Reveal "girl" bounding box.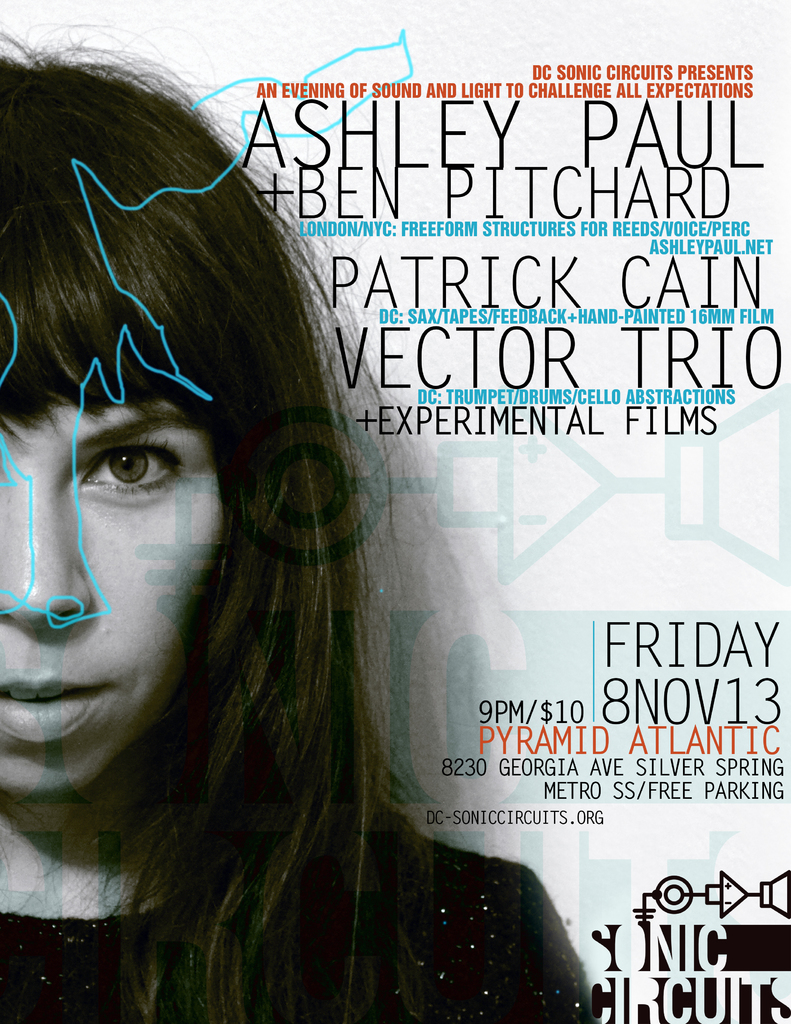
Revealed: bbox(0, 29, 596, 1023).
